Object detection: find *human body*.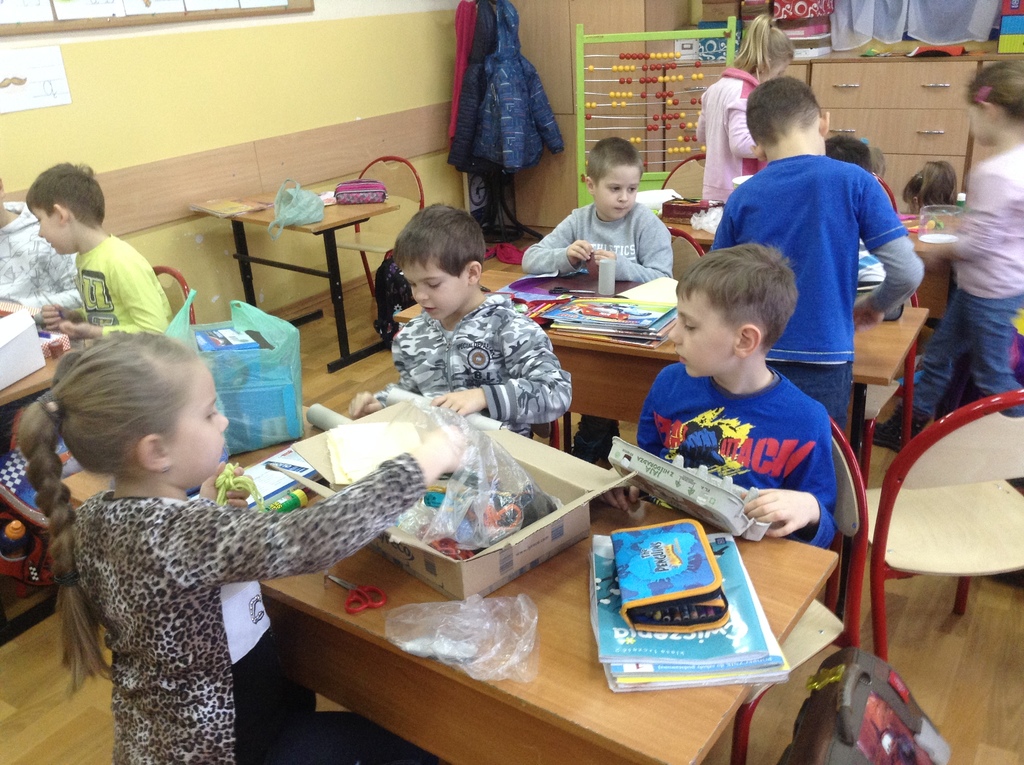
bbox(598, 238, 835, 541).
